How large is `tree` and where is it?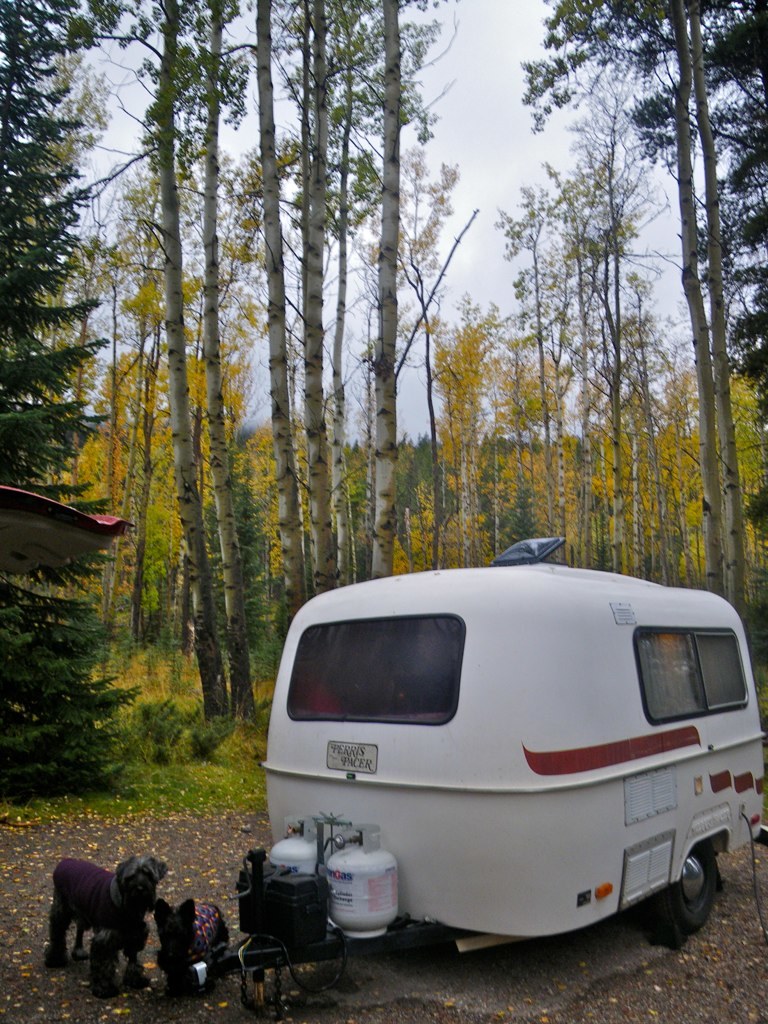
Bounding box: [418,307,509,565].
